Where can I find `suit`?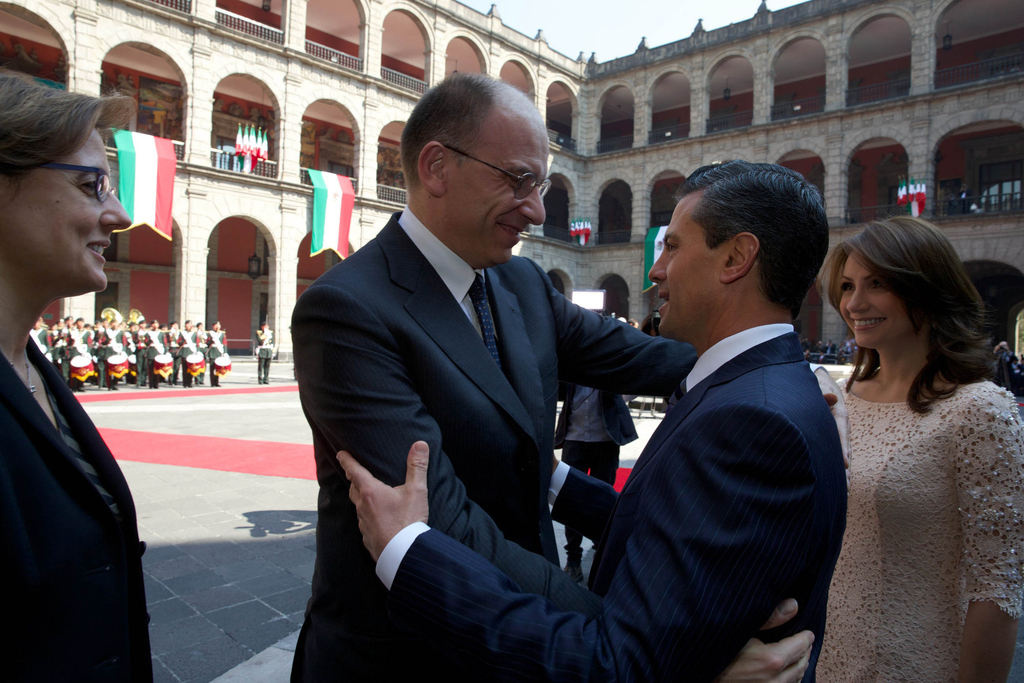
You can find it at pyautogui.locateOnScreen(558, 384, 638, 561).
